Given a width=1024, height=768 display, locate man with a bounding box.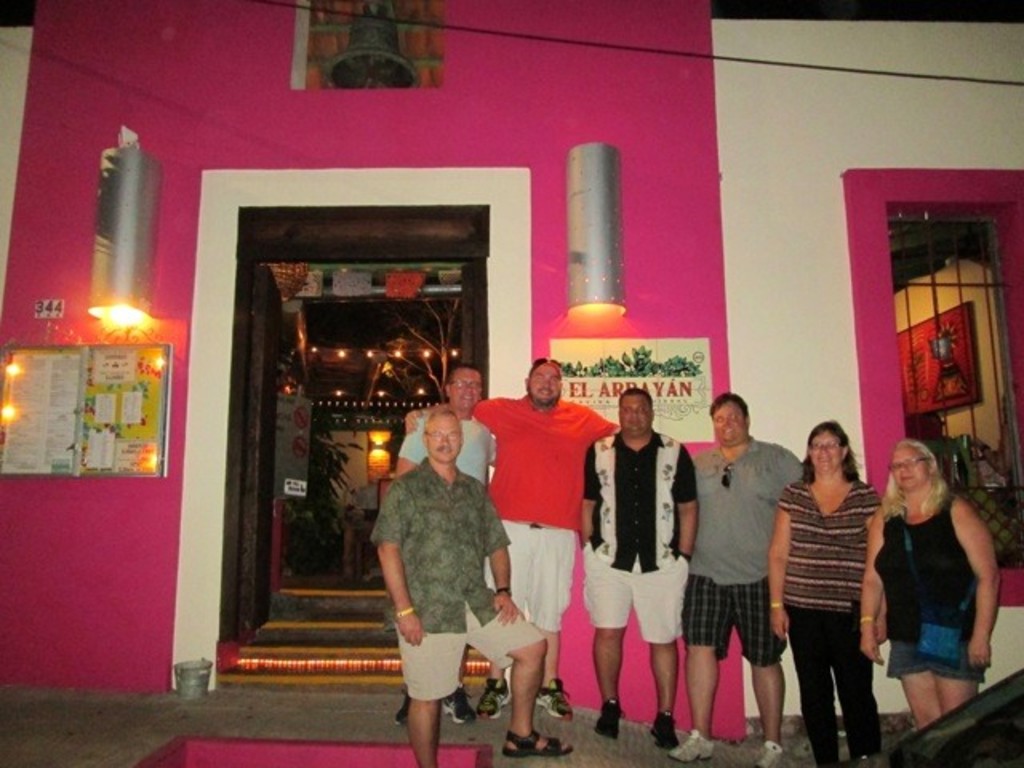
Located: (579,386,704,747).
